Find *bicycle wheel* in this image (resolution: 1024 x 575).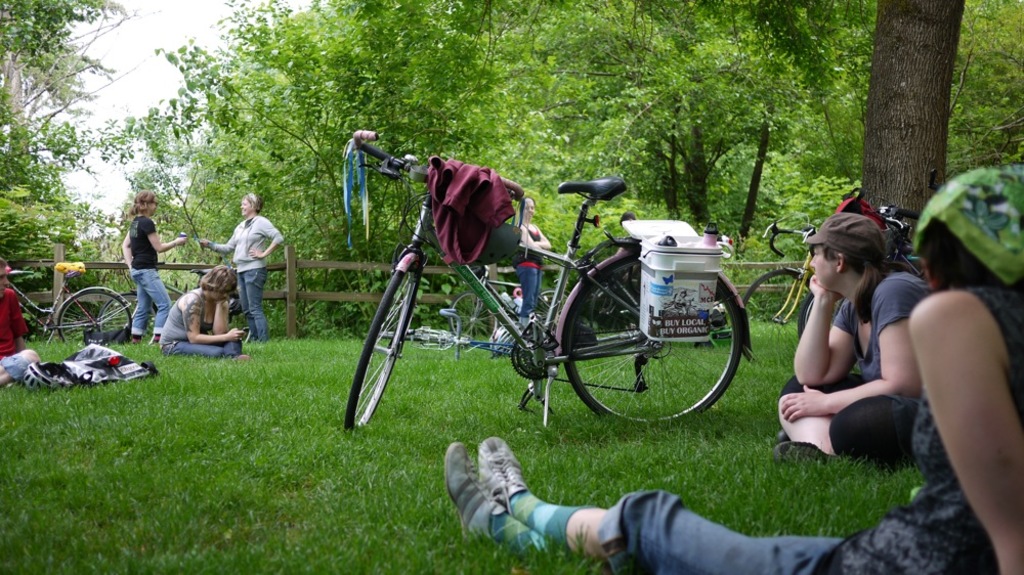
detection(346, 264, 419, 433).
